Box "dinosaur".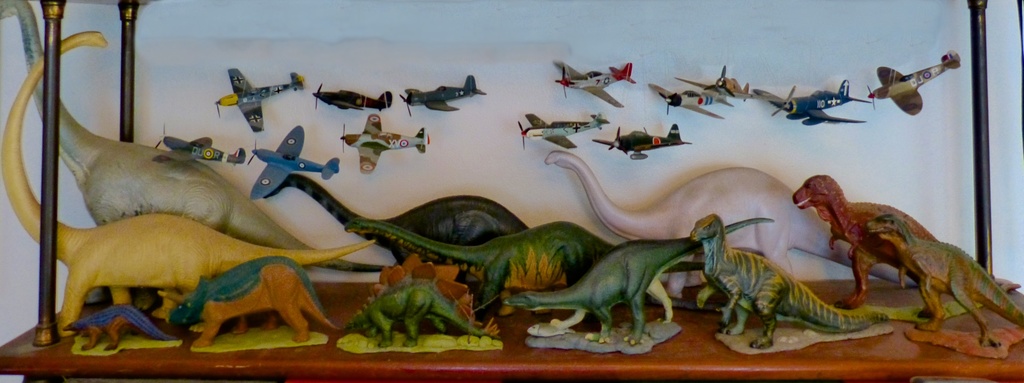
pyautogui.locateOnScreen(353, 274, 494, 346).
